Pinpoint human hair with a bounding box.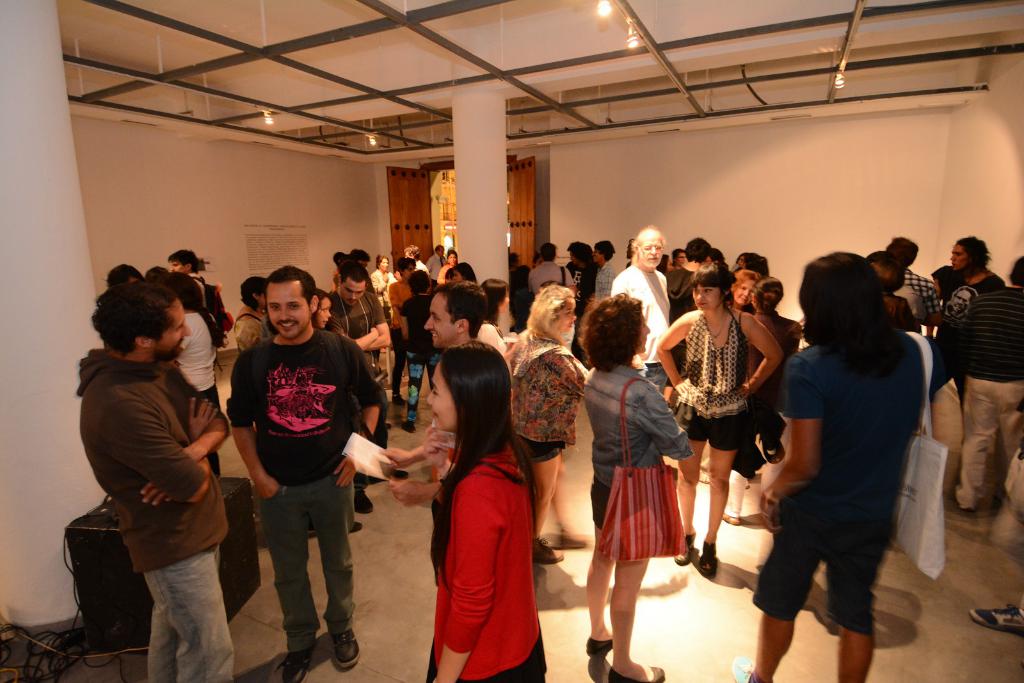
266/262/317/313.
